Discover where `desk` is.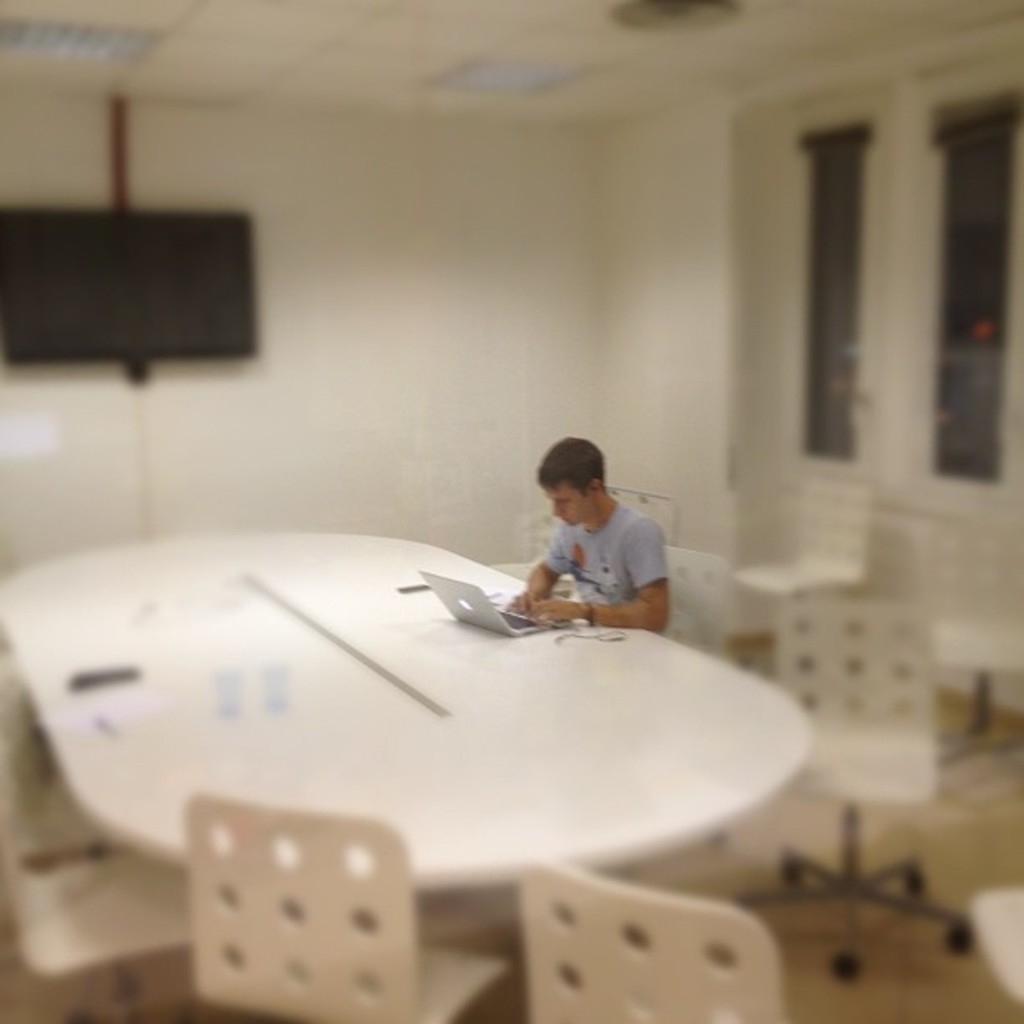
Discovered at (0, 529, 813, 895).
